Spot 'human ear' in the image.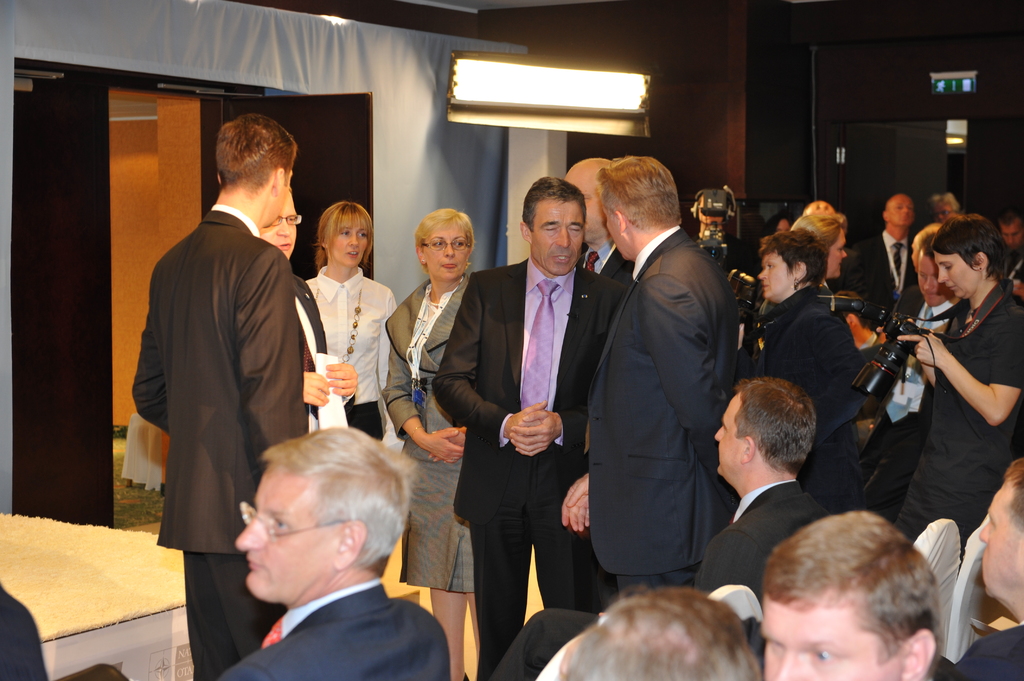
'human ear' found at crop(740, 437, 756, 467).
